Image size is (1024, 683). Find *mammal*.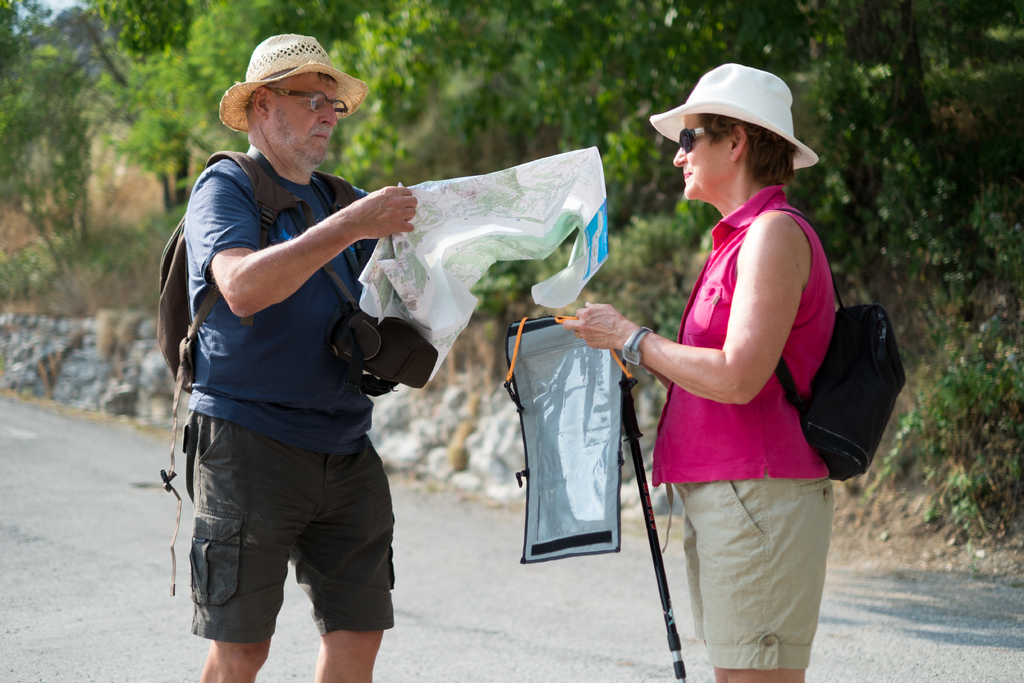
(195, 37, 424, 682).
